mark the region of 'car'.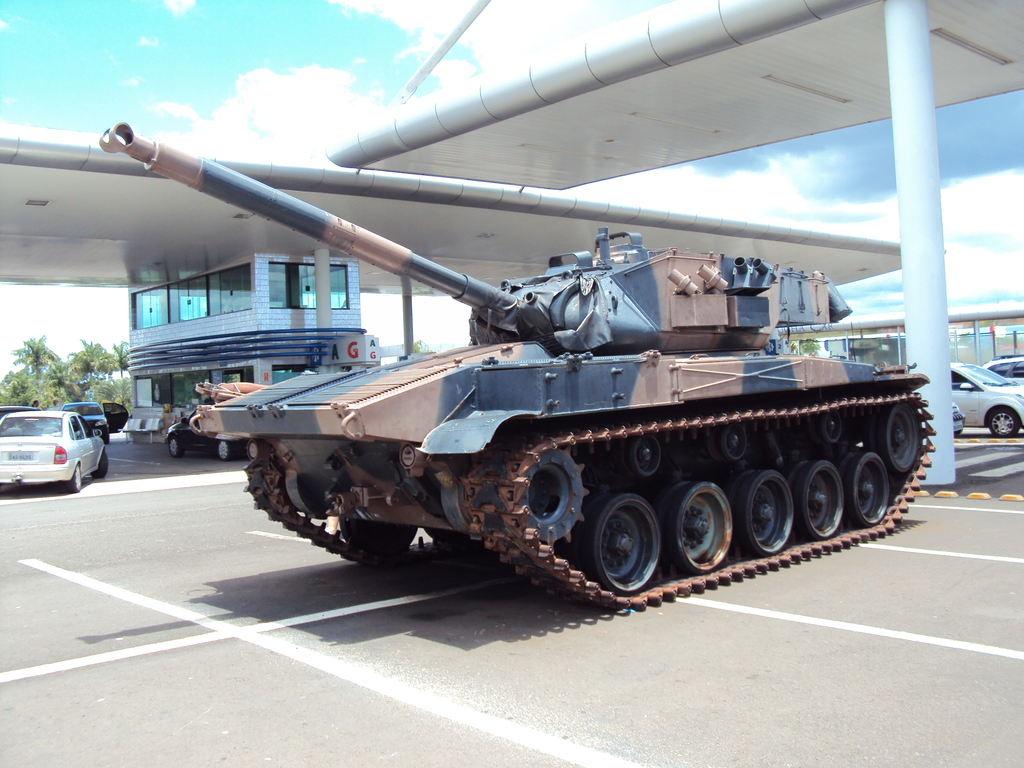
Region: (983,355,1023,371).
